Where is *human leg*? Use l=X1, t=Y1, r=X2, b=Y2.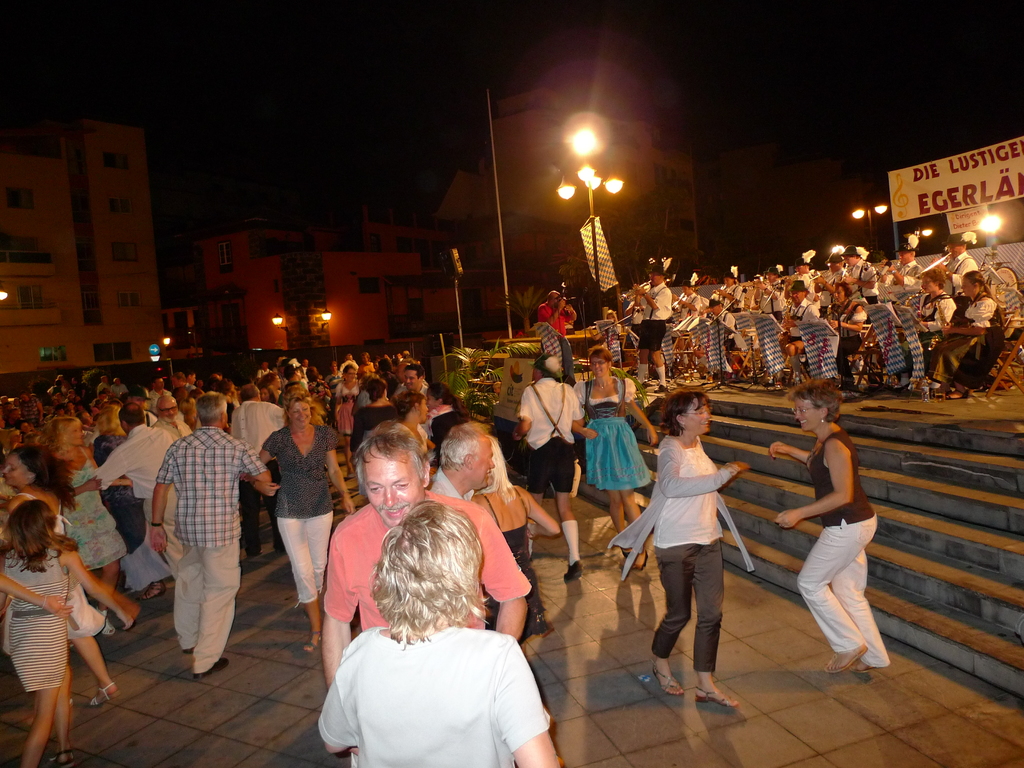
l=683, t=548, r=737, b=709.
